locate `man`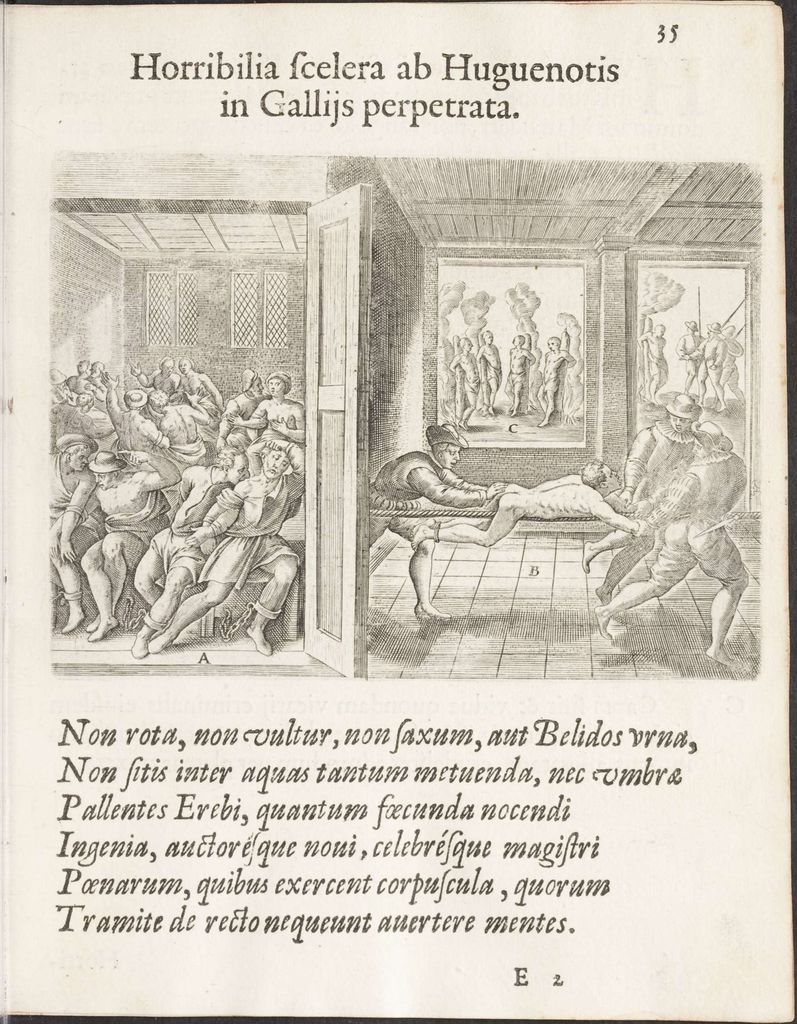
detection(412, 456, 640, 548)
